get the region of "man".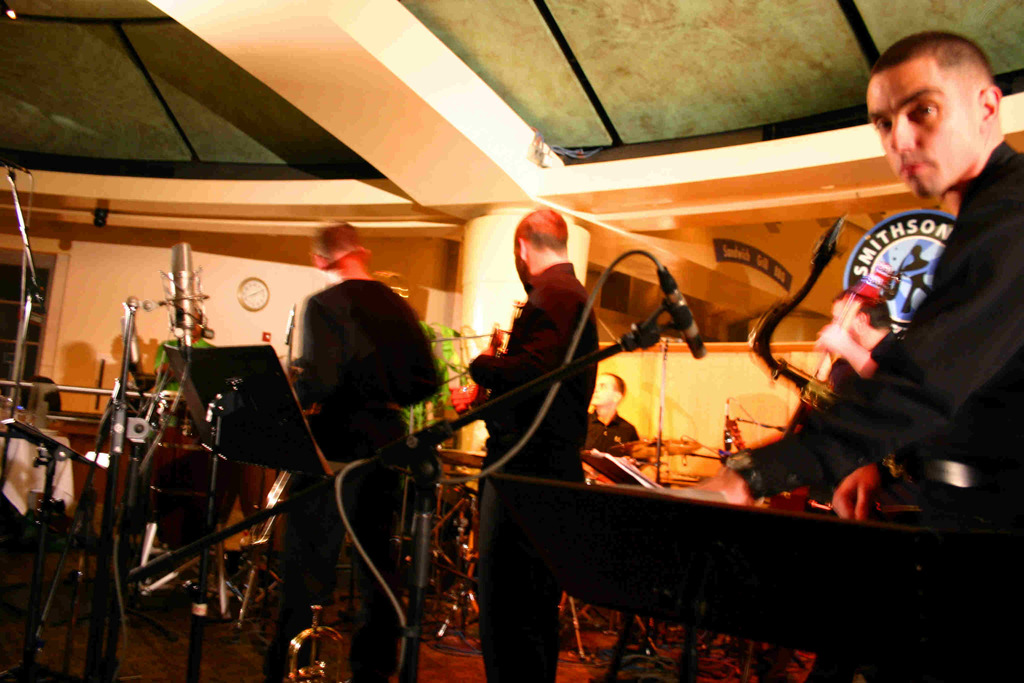
(left=776, top=57, right=1010, bottom=525).
